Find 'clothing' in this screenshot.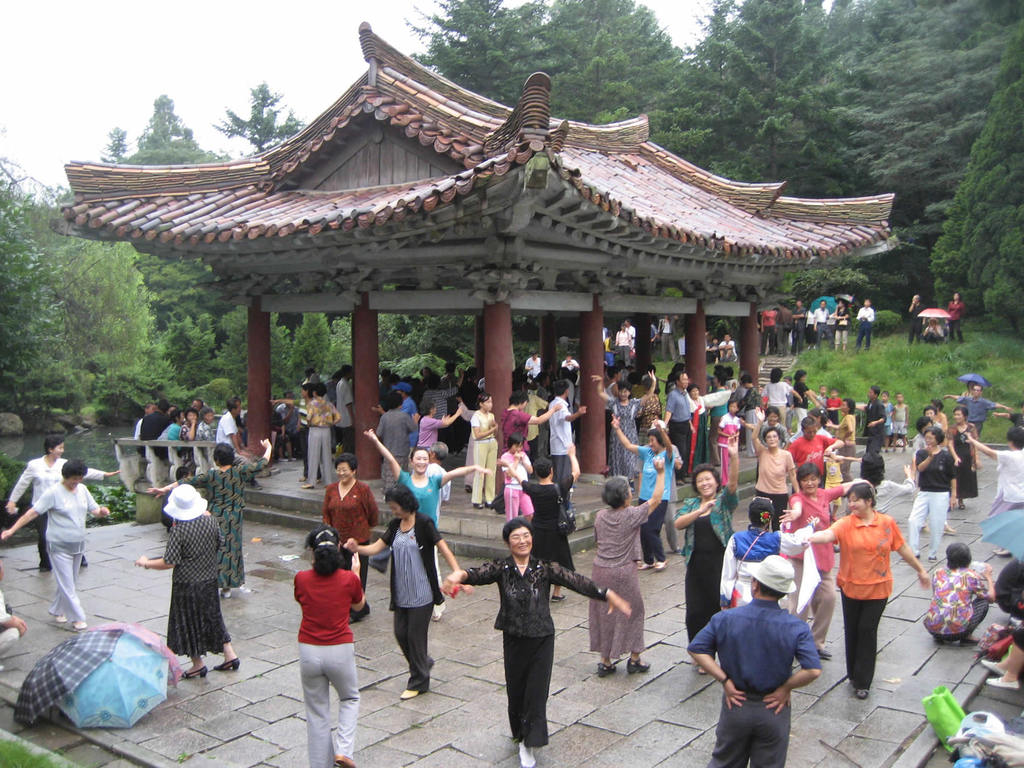
The bounding box for 'clothing' is [x1=921, y1=572, x2=991, y2=639].
